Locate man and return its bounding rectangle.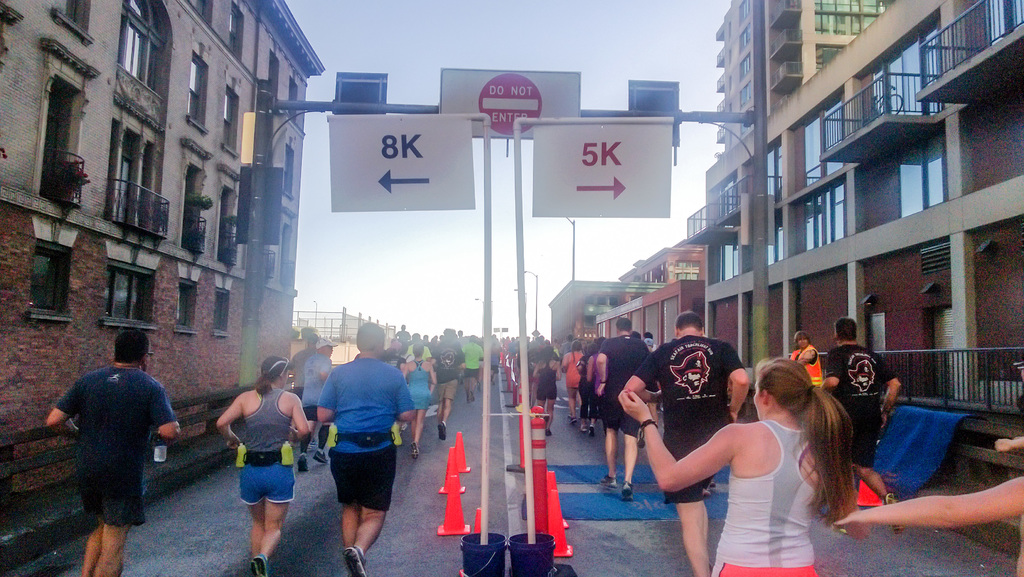
locate(428, 325, 468, 445).
